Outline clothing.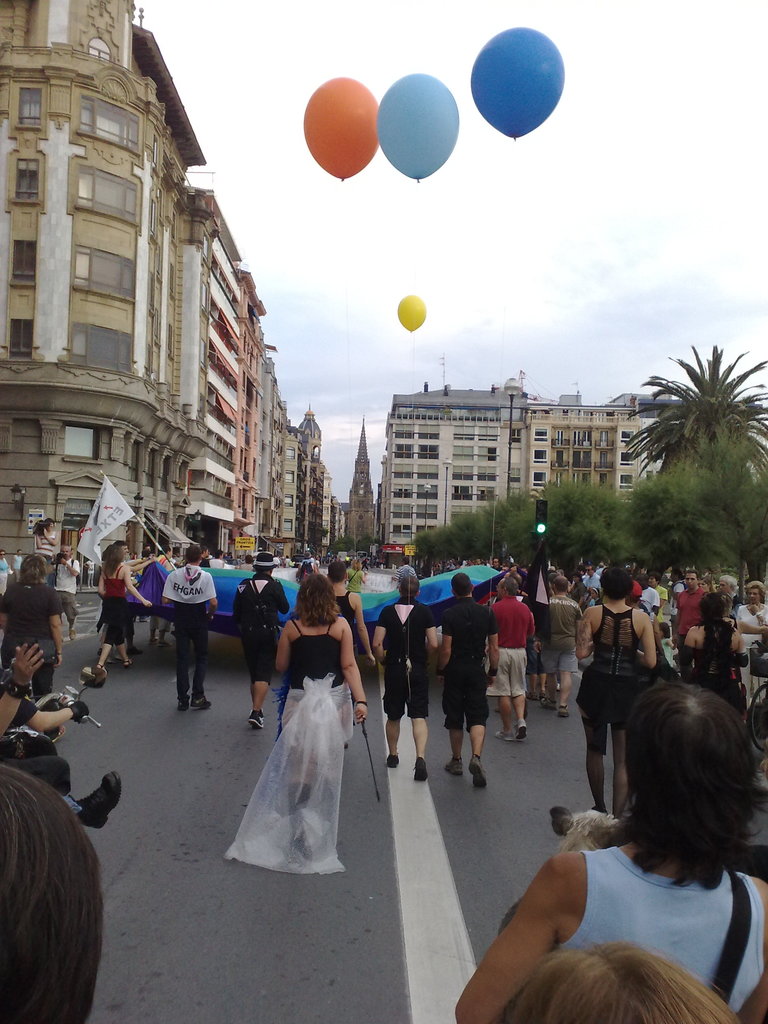
Outline: {"left": 93, "top": 557, "right": 138, "bottom": 650}.
